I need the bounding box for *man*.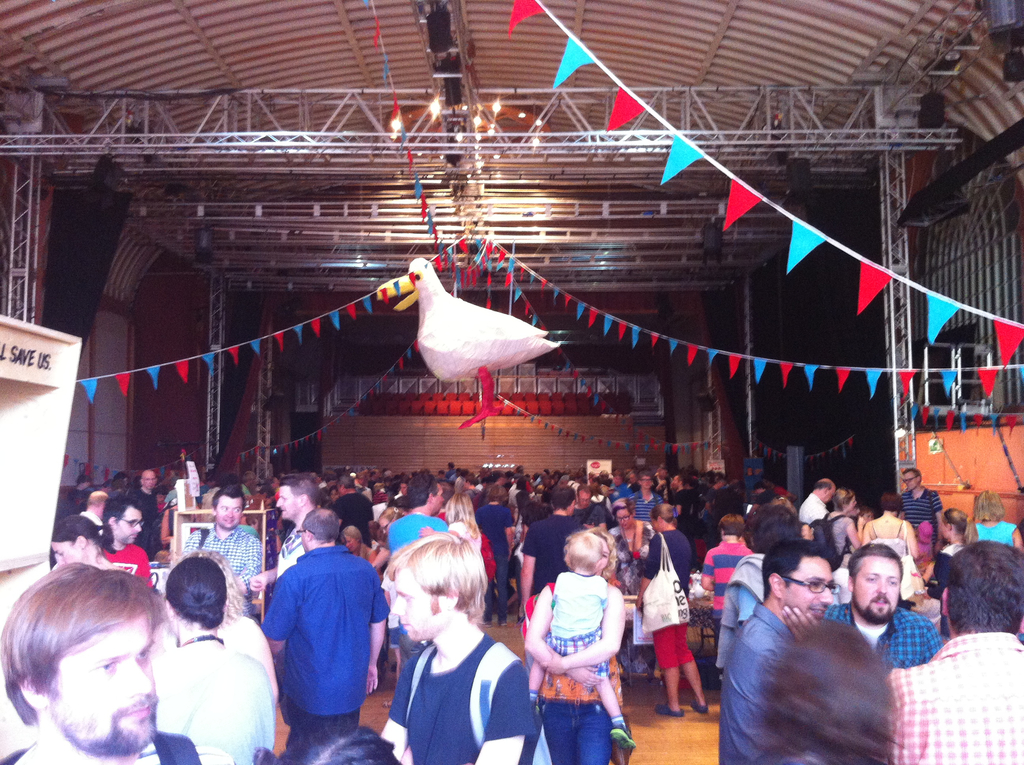
Here it is: l=516, t=483, r=593, b=624.
